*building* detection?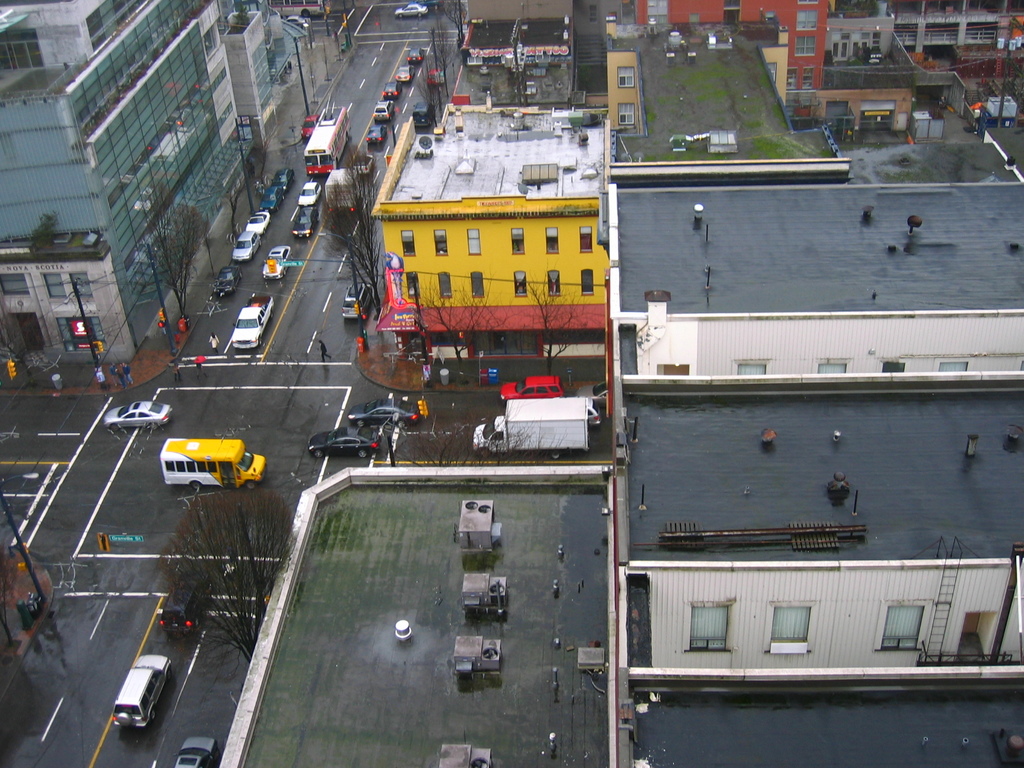
Rect(212, 9, 276, 143)
